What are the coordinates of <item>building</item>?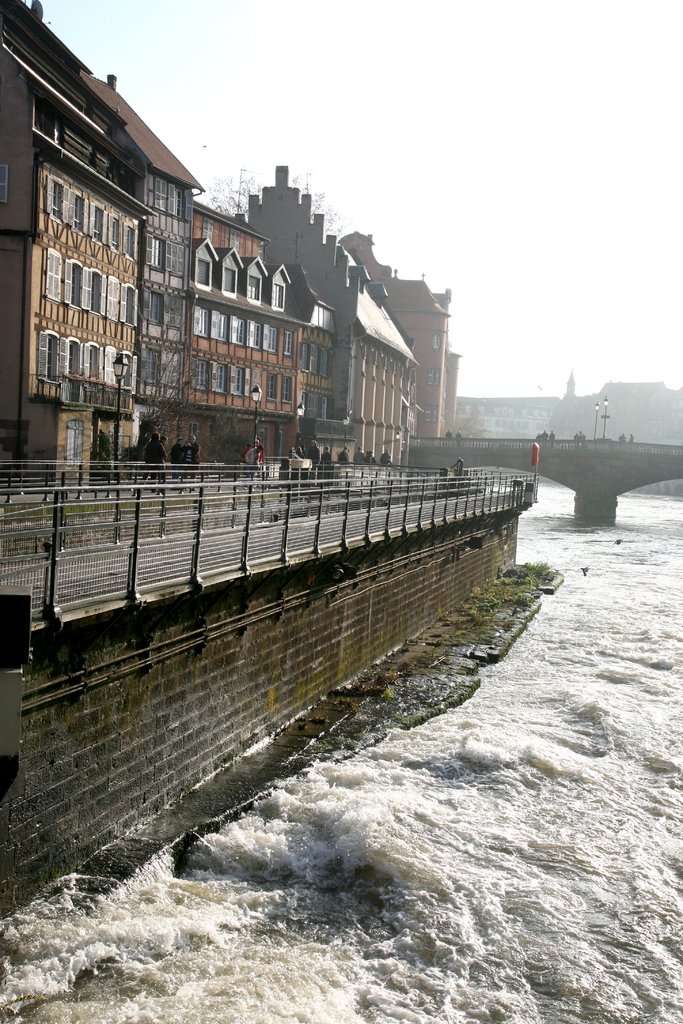
[453, 399, 553, 438].
